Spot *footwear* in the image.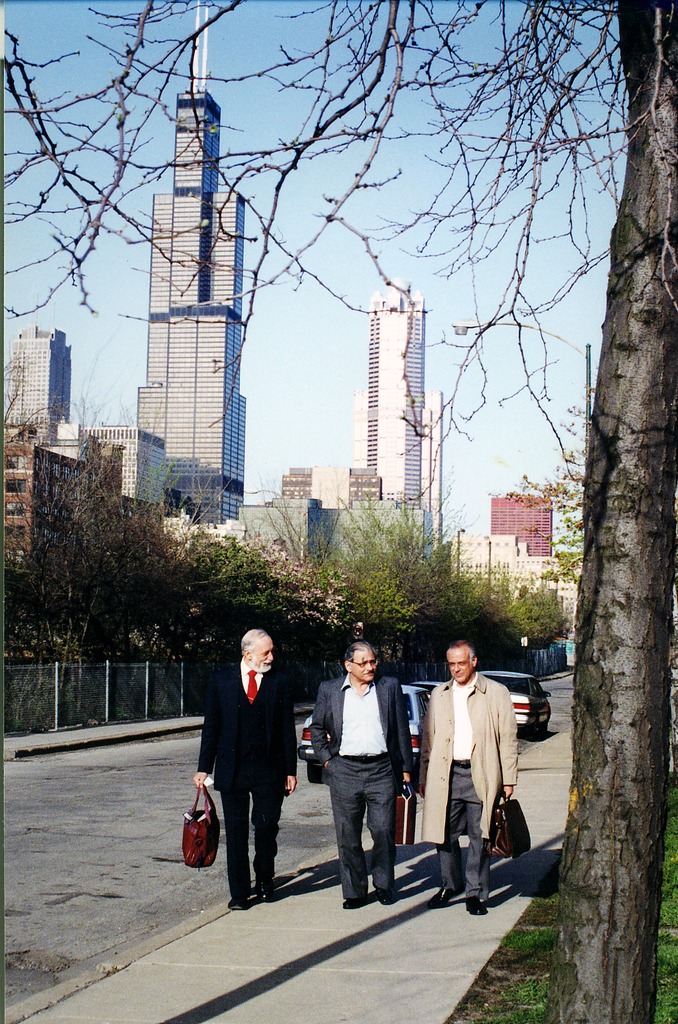
*footwear* found at <region>459, 894, 494, 916</region>.
